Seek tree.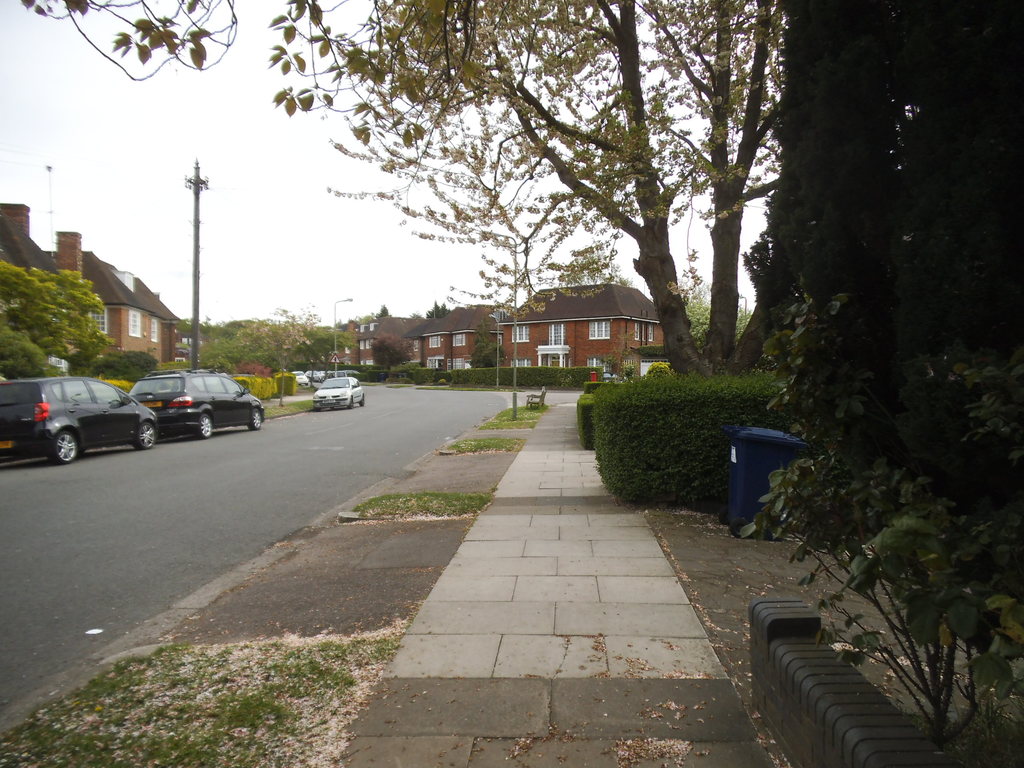
select_region(371, 304, 394, 320).
